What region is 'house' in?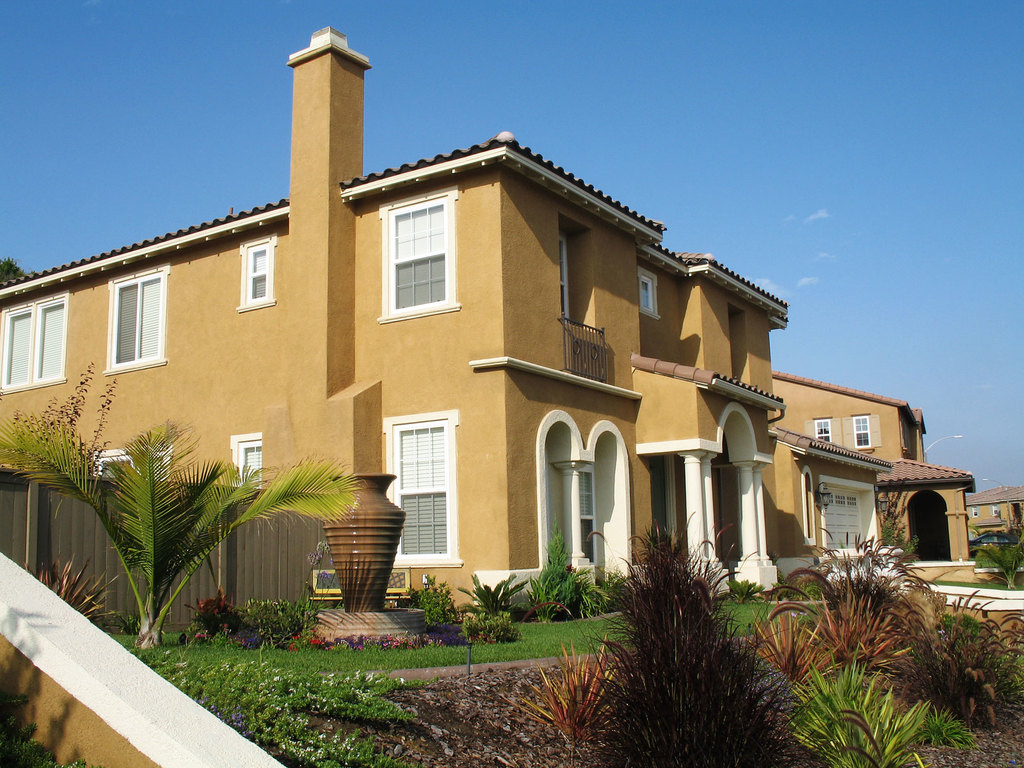
bbox=(964, 482, 1023, 541).
